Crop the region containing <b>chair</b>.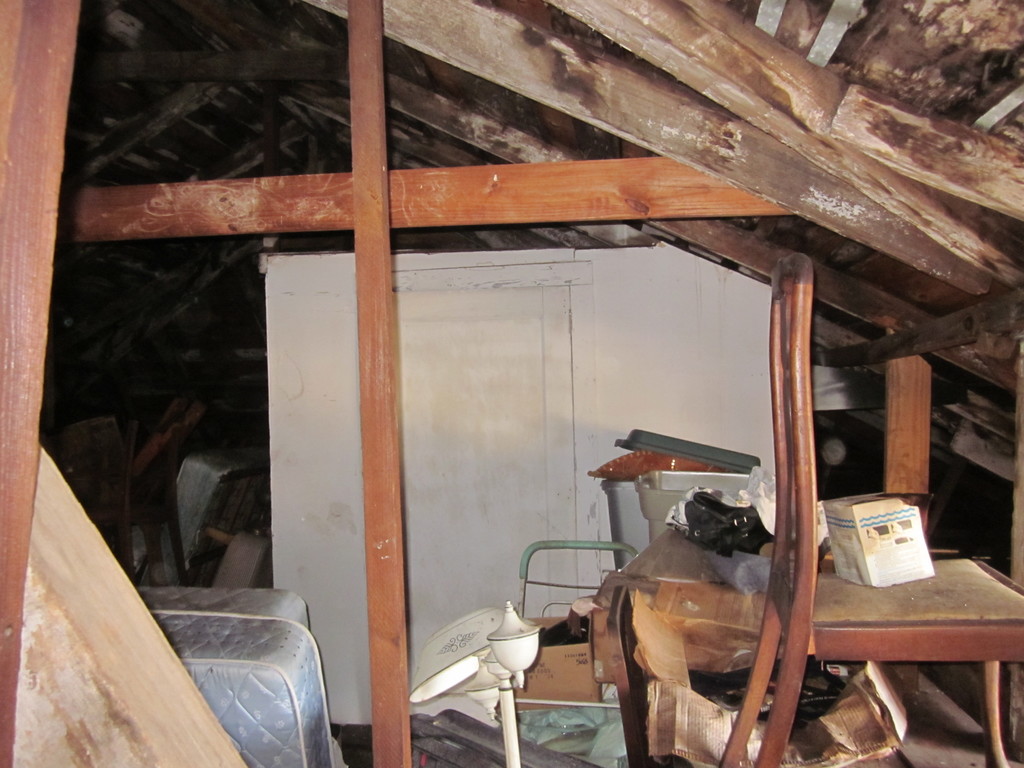
Crop region: Rect(673, 275, 970, 767).
